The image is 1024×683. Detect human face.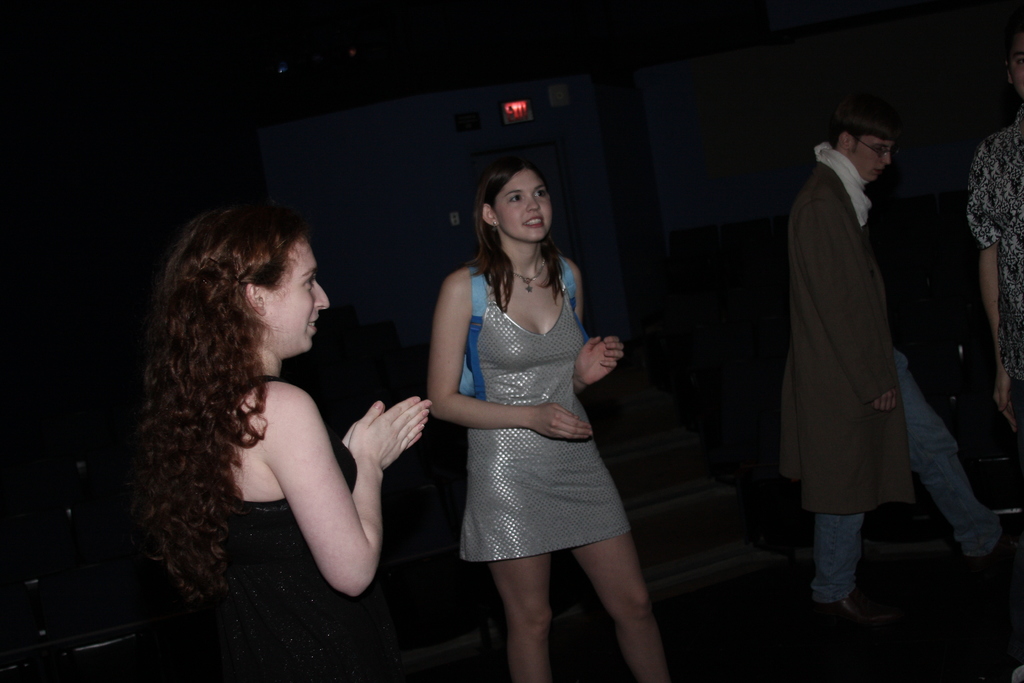
Detection: rect(1009, 33, 1023, 94).
